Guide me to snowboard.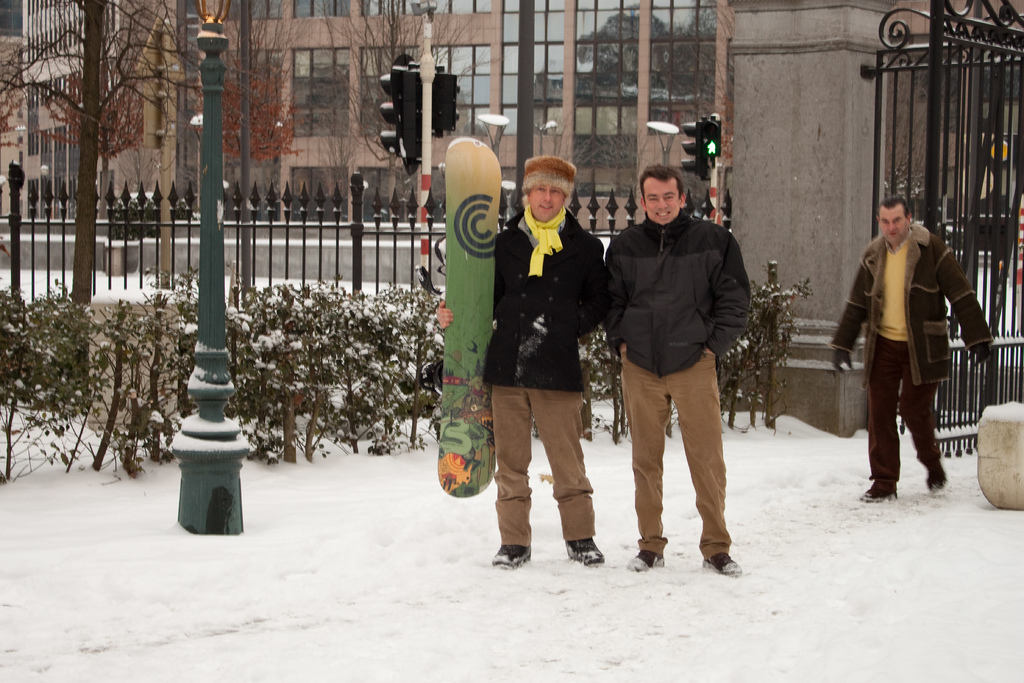
Guidance: (left=436, top=136, right=502, bottom=496).
